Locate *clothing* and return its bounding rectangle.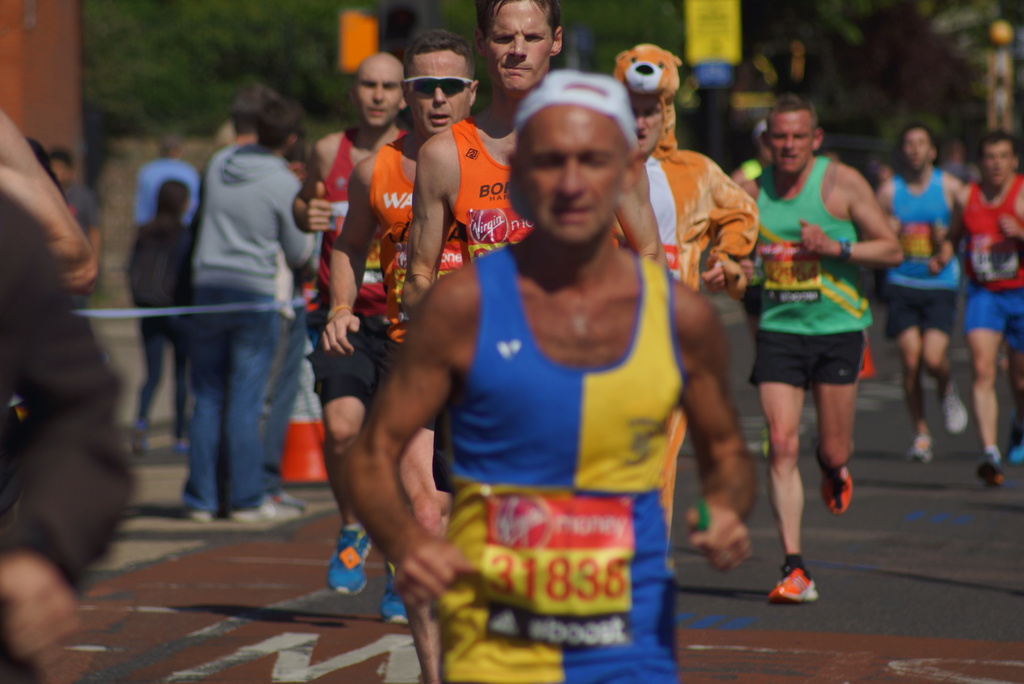
738 157 882 409.
